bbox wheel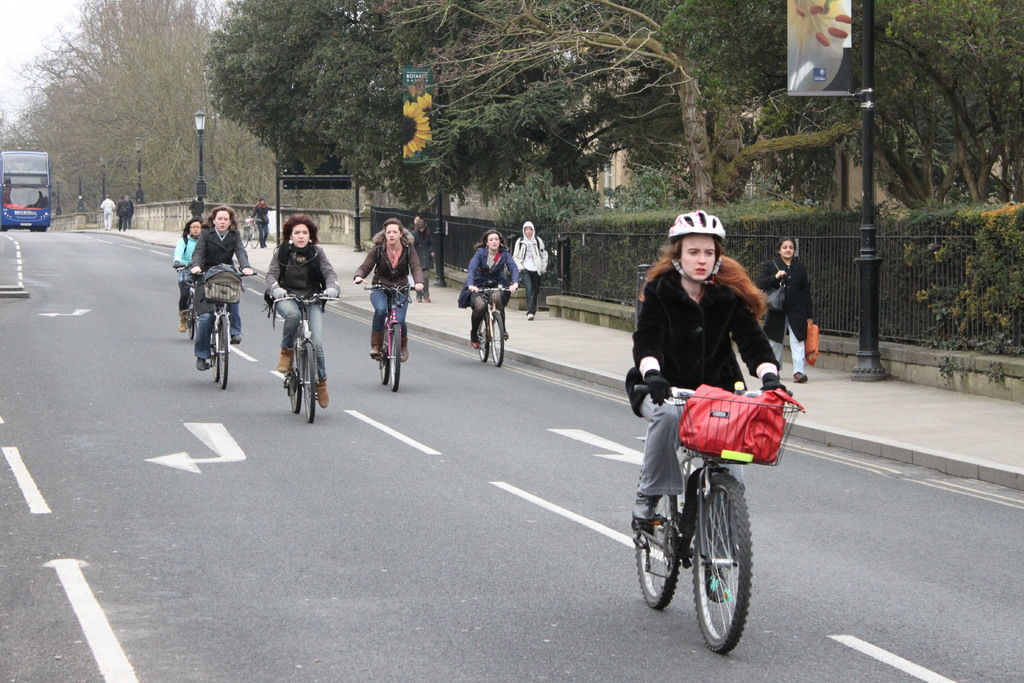
box=[291, 349, 301, 413]
